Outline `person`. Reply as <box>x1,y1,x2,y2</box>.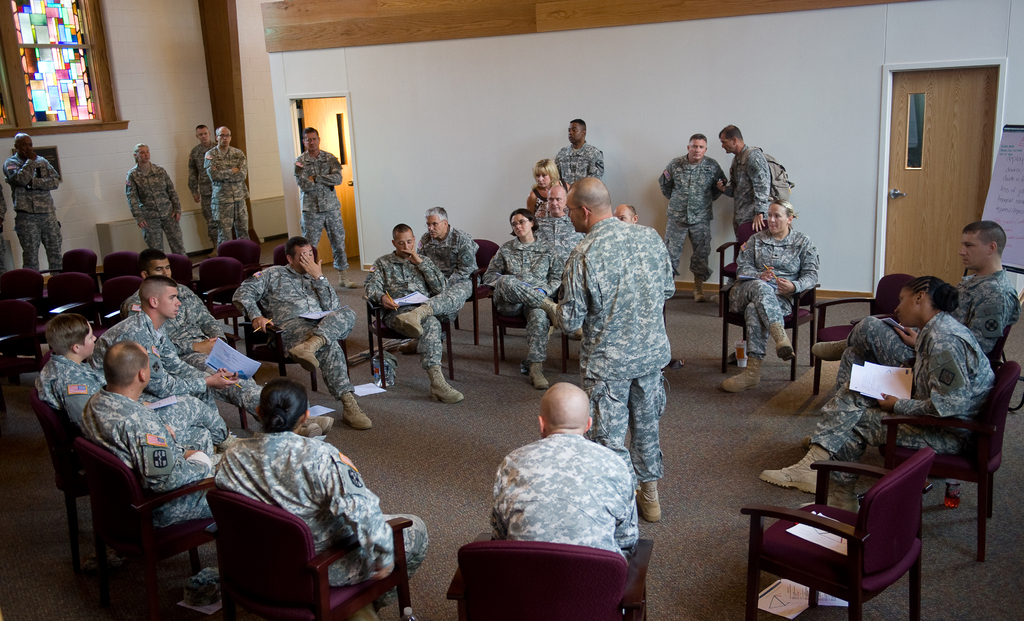
<box>93,277,243,414</box>.
